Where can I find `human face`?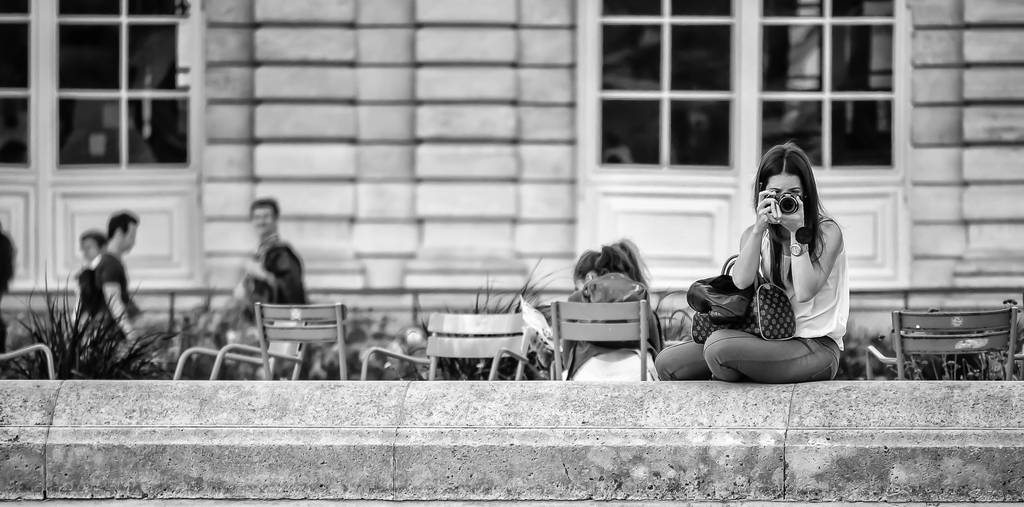
You can find it at pyautogui.locateOnScreen(84, 240, 99, 262).
